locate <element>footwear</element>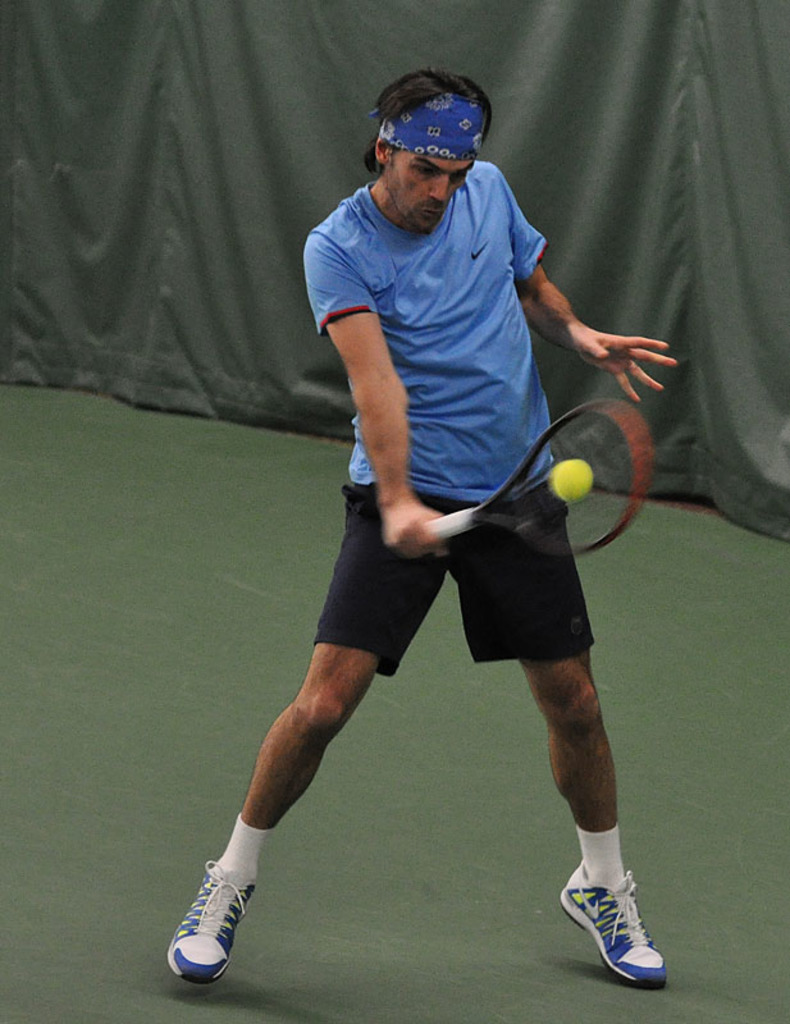
571/886/679/992
